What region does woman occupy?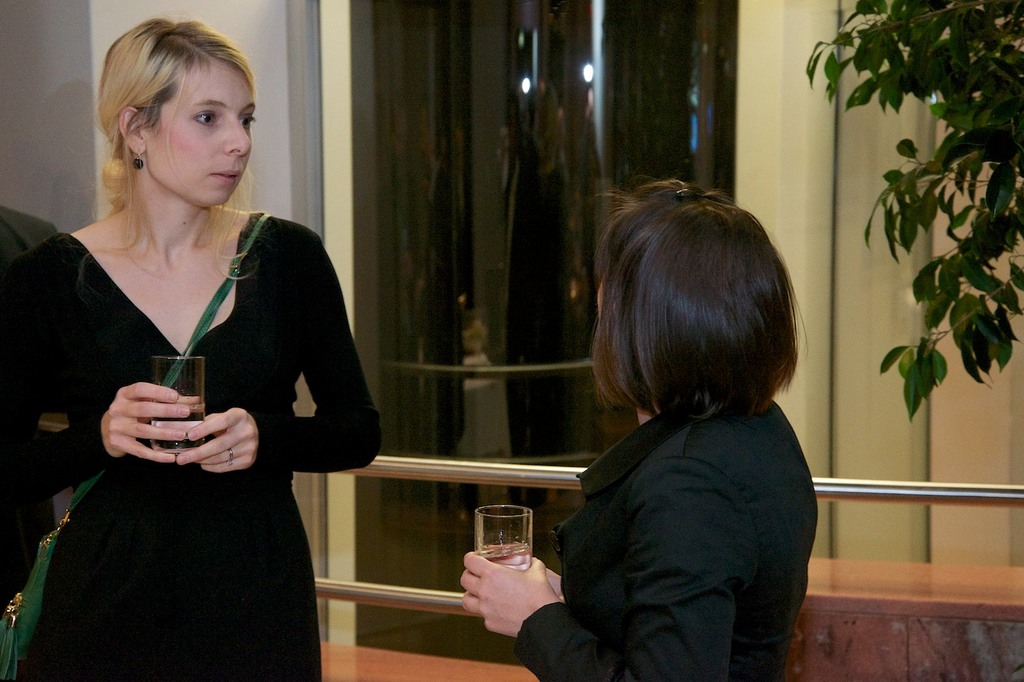
24:45:381:670.
